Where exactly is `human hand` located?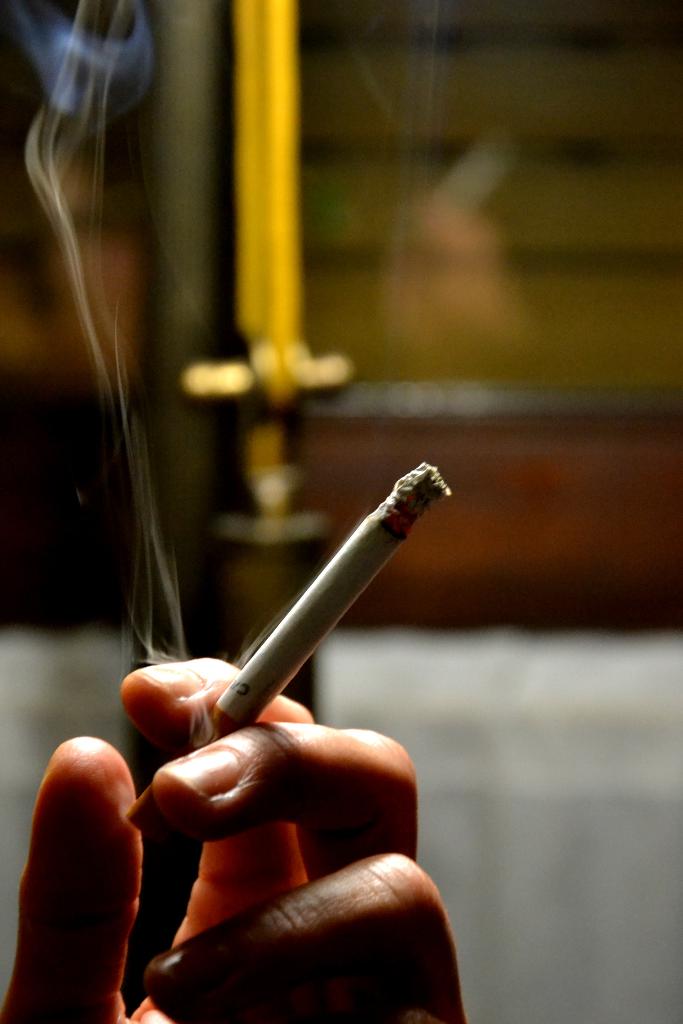
Its bounding box is (0,655,472,1023).
